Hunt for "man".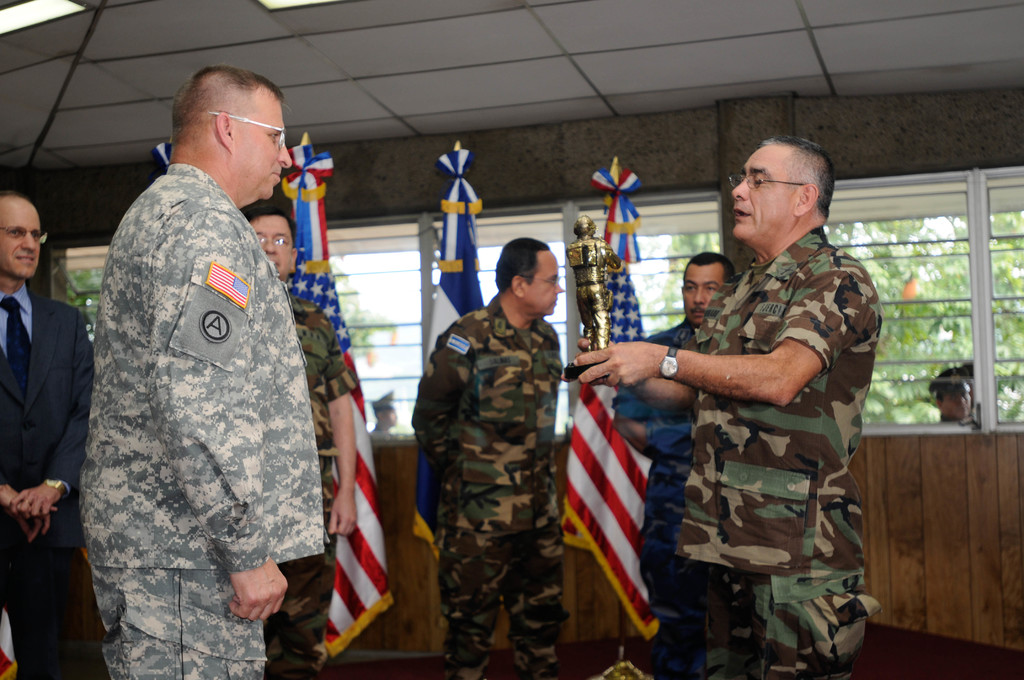
Hunted down at [left=924, top=367, right=977, bottom=433].
